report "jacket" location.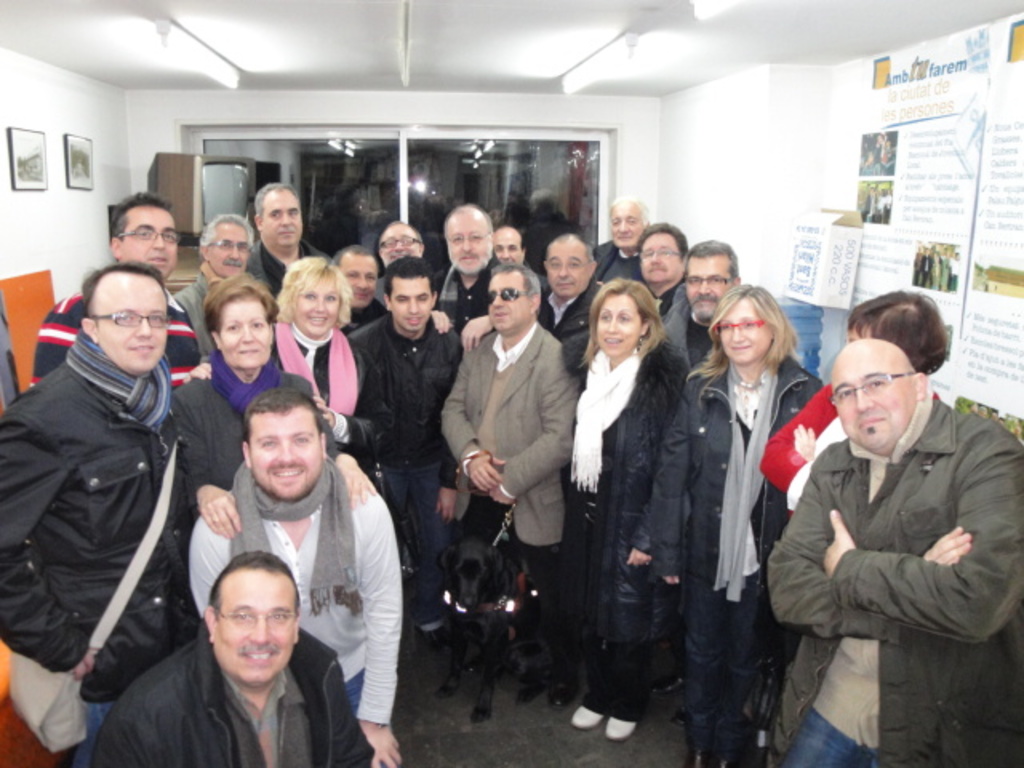
Report: rect(16, 275, 203, 672).
